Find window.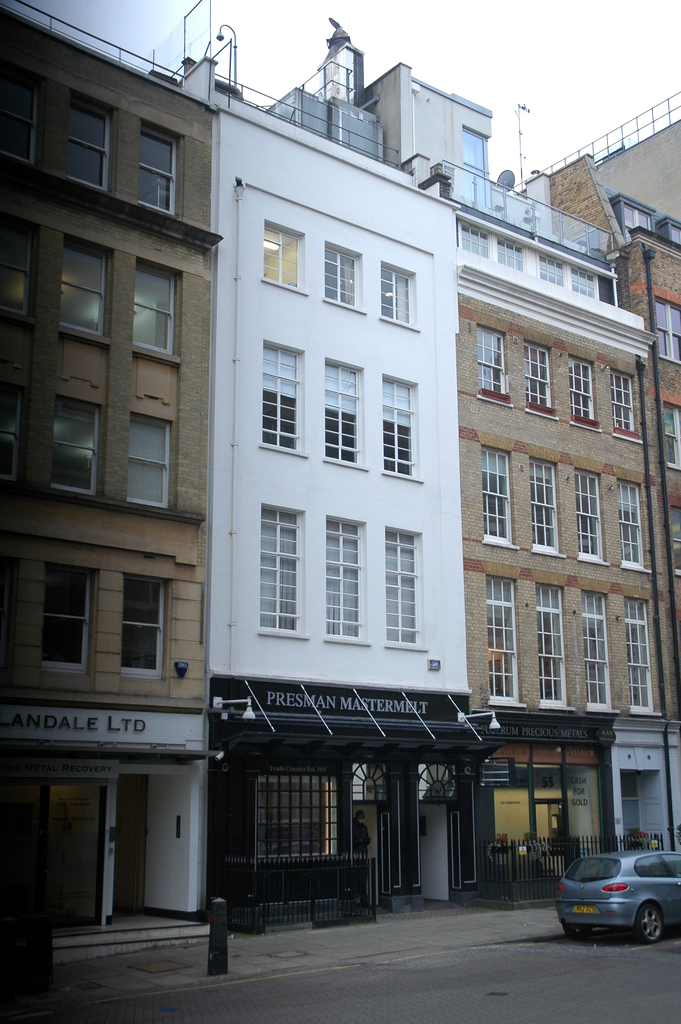
380, 261, 420, 324.
